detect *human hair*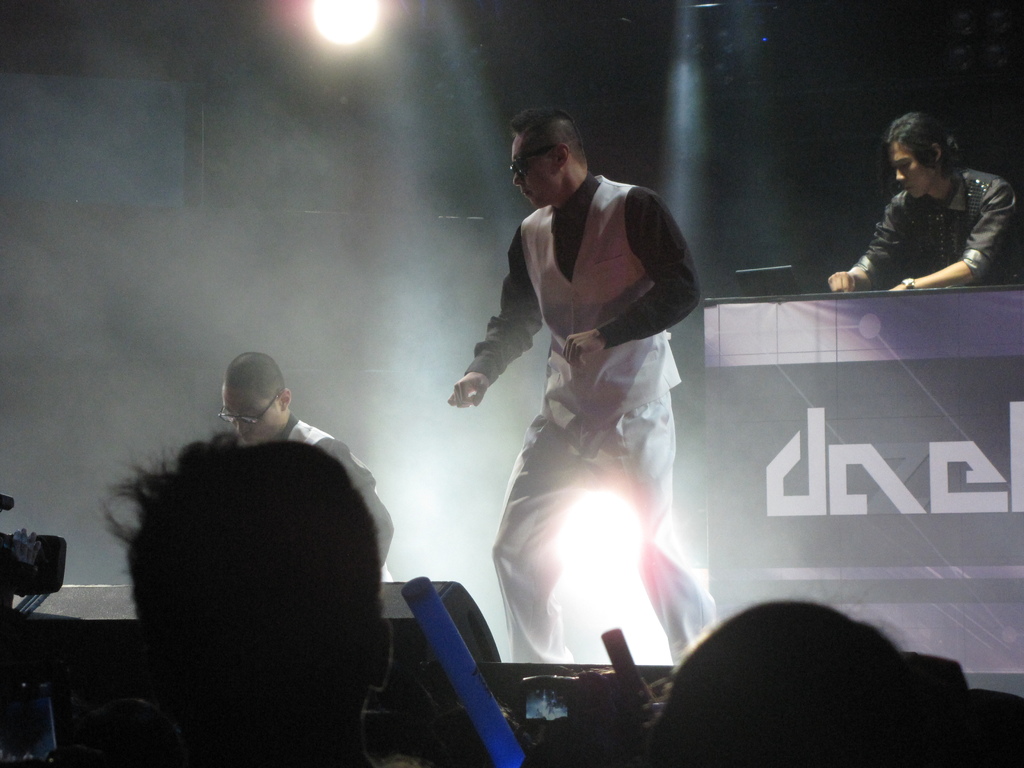
x1=226, y1=352, x2=288, y2=412
